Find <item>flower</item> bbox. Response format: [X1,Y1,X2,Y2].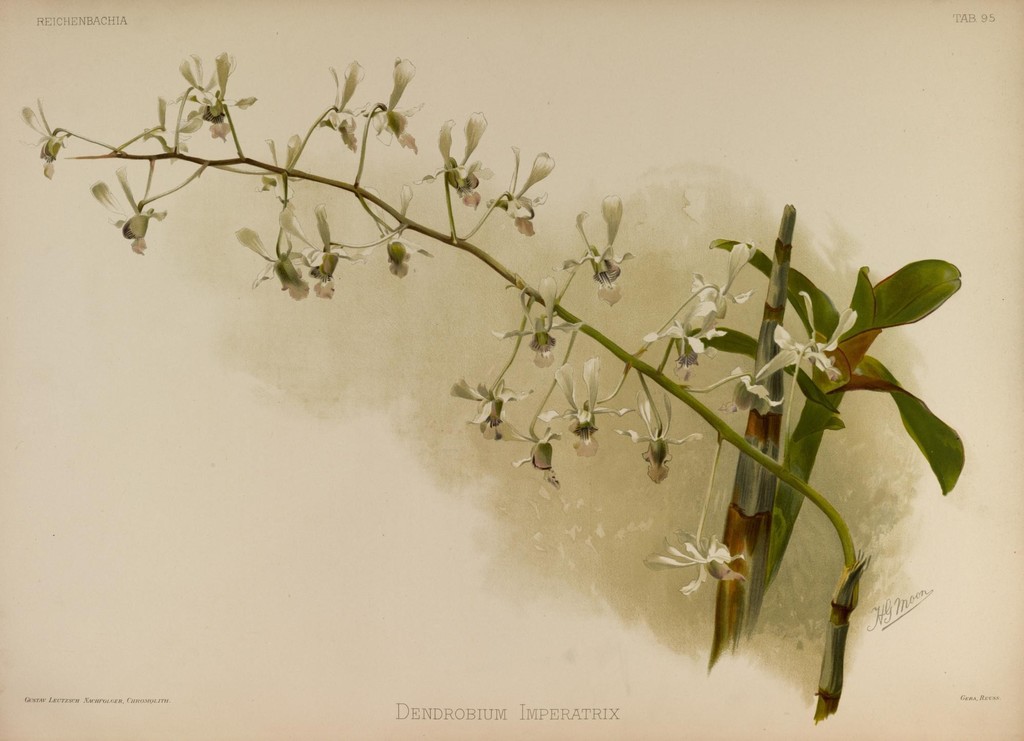
[530,367,604,456].
